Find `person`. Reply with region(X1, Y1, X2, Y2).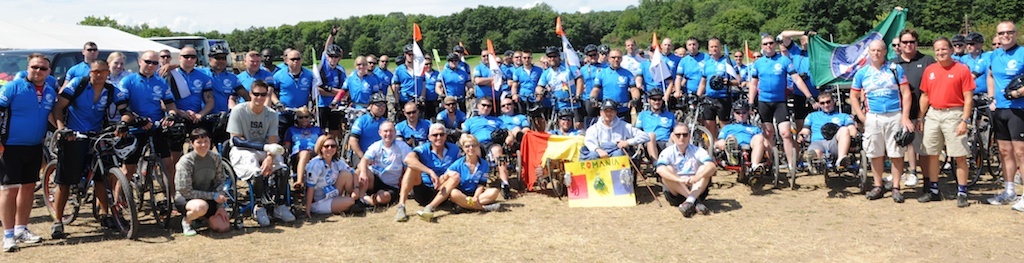
region(700, 36, 743, 105).
